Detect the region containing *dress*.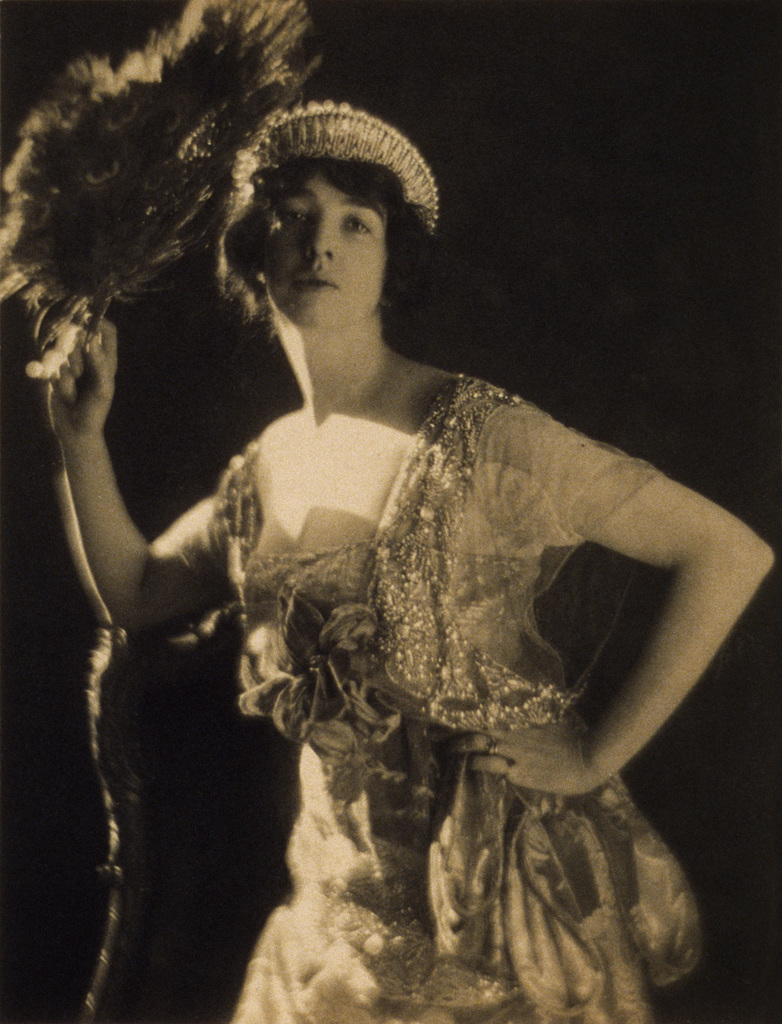
box=[221, 379, 701, 1023].
